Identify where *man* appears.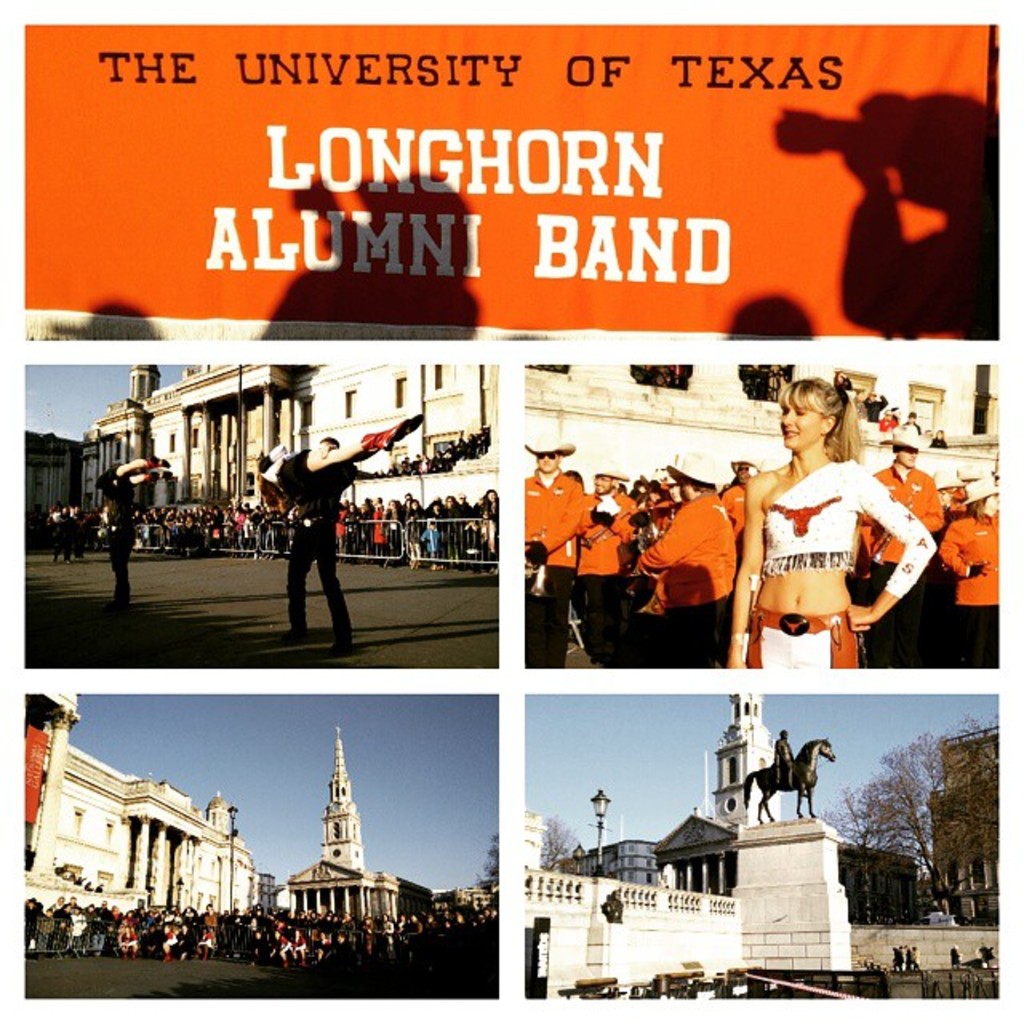
Appears at l=589, t=459, r=642, b=664.
